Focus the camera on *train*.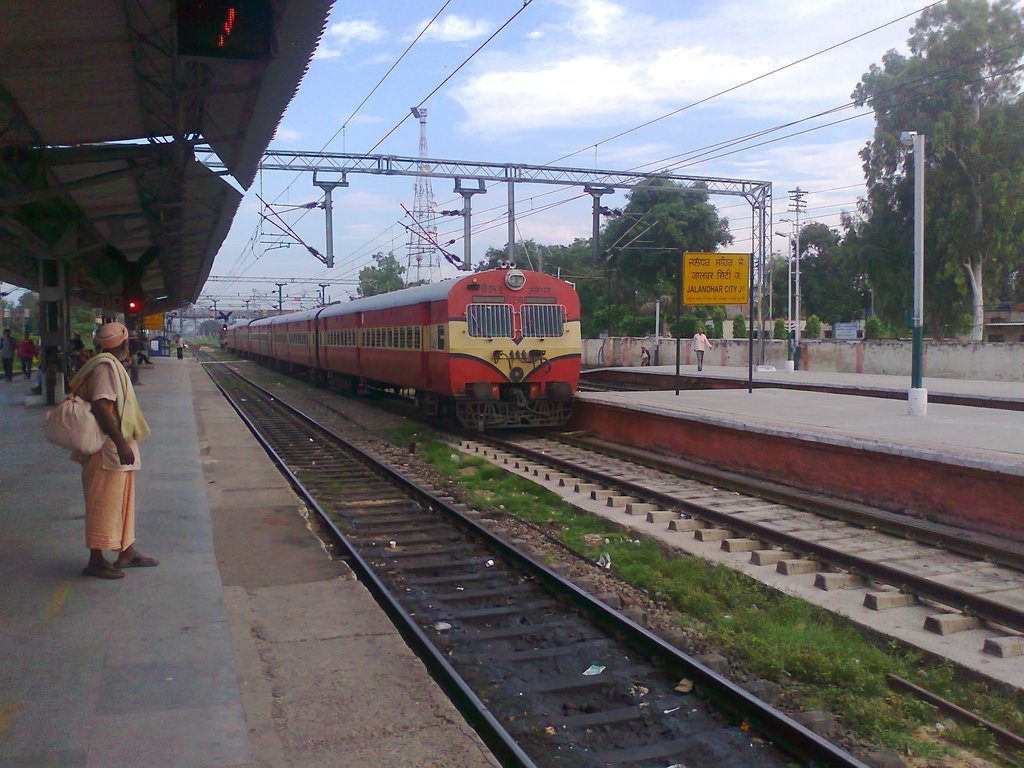
Focus region: x1=214, y1=259, x2=586, y2=433.
